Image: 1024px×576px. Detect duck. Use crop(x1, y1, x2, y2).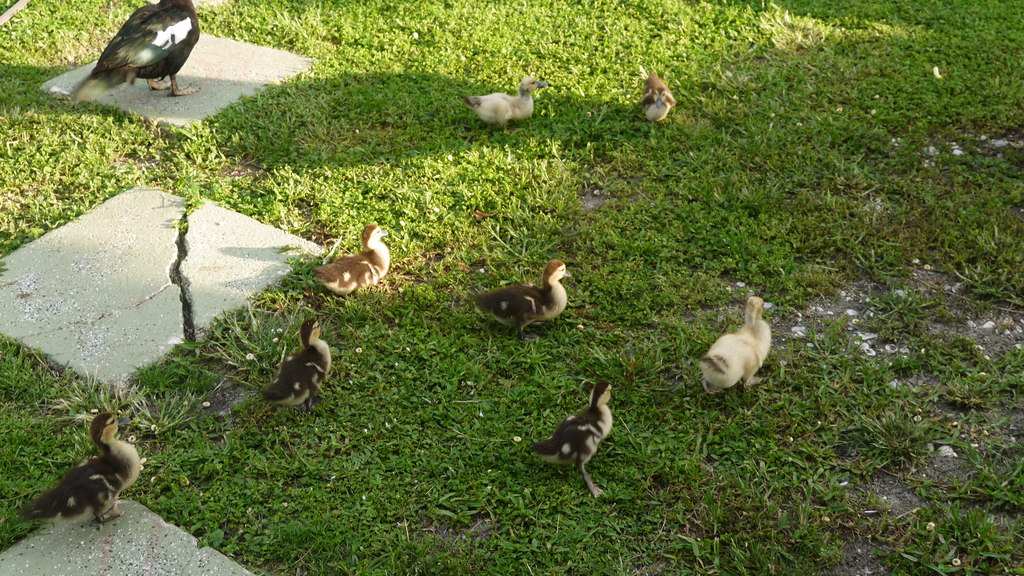
crop(465, 71, 550, 146).
